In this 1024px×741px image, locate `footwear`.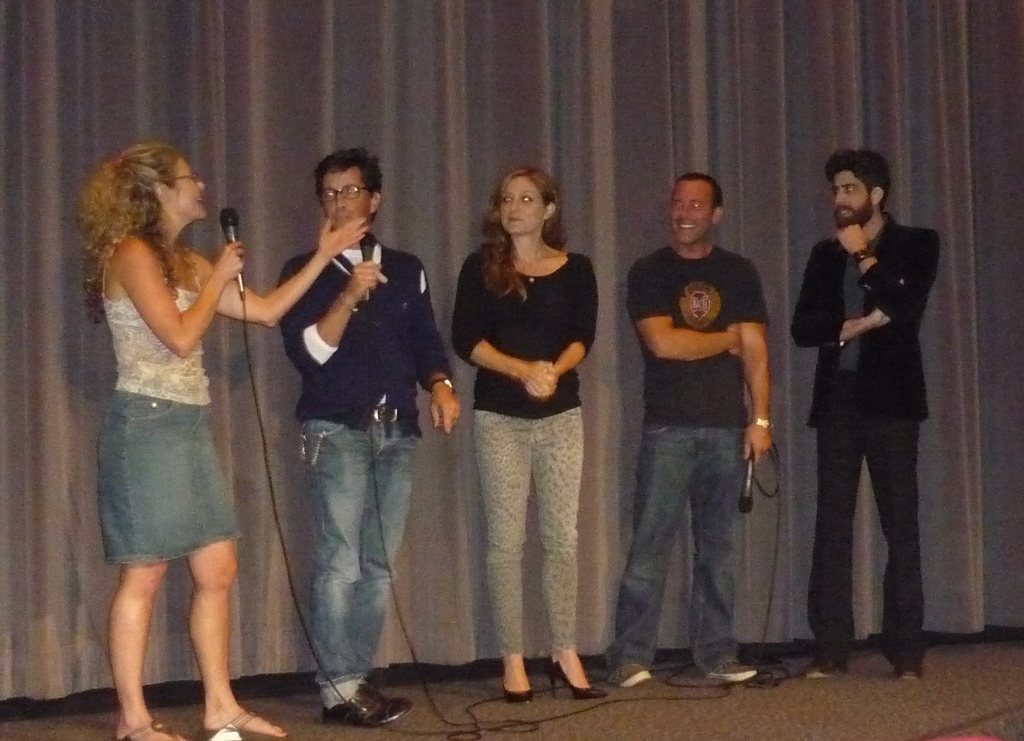
Bounding box: (321,681,415,731).
